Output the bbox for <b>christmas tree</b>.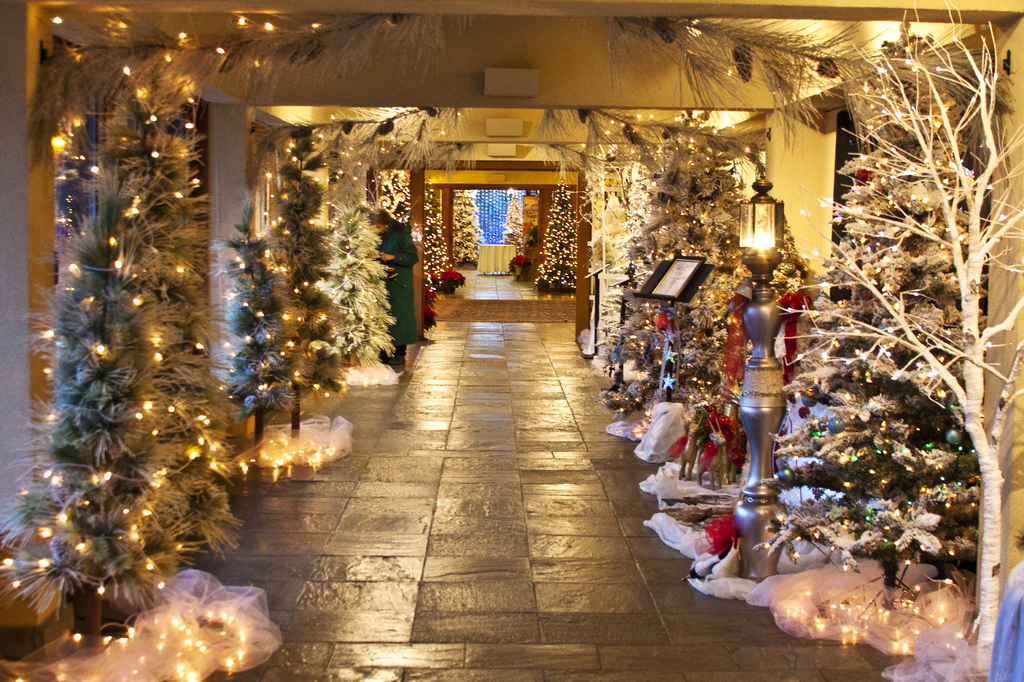
[748, 7, 992, 585].
